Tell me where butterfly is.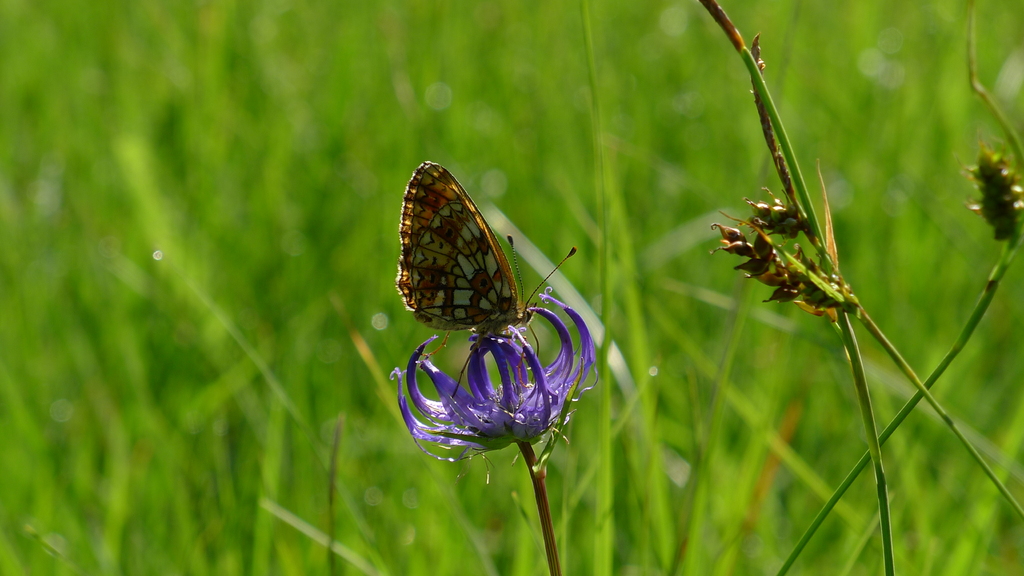
butterfly is at [x1=392, y1=153, x2=575, y2=390].
